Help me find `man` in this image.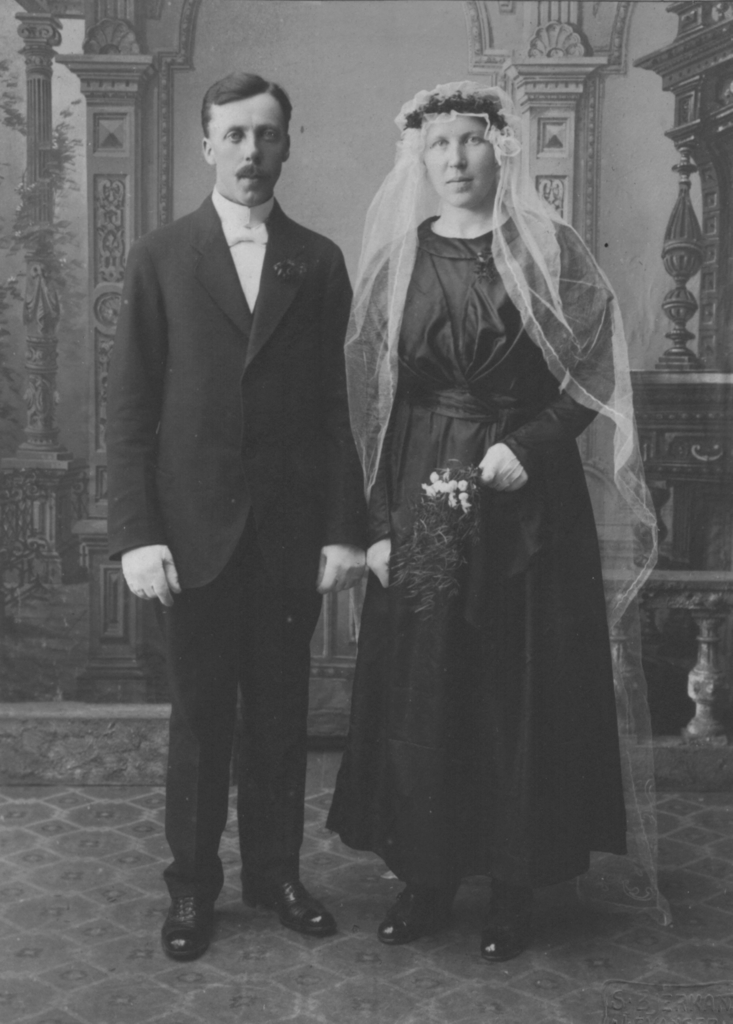
Found it: Rect(106, 68, 384, 940).
